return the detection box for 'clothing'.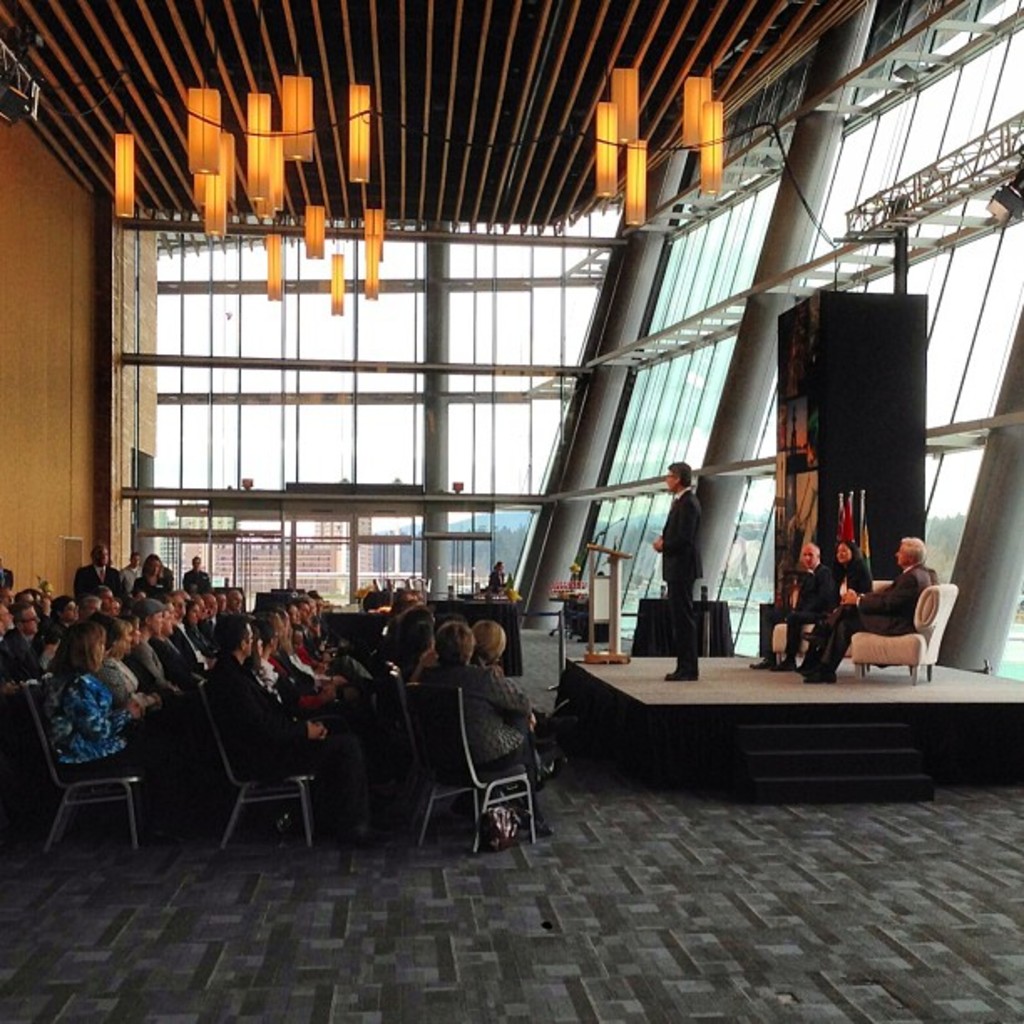
[822, 540, 932, 664].
